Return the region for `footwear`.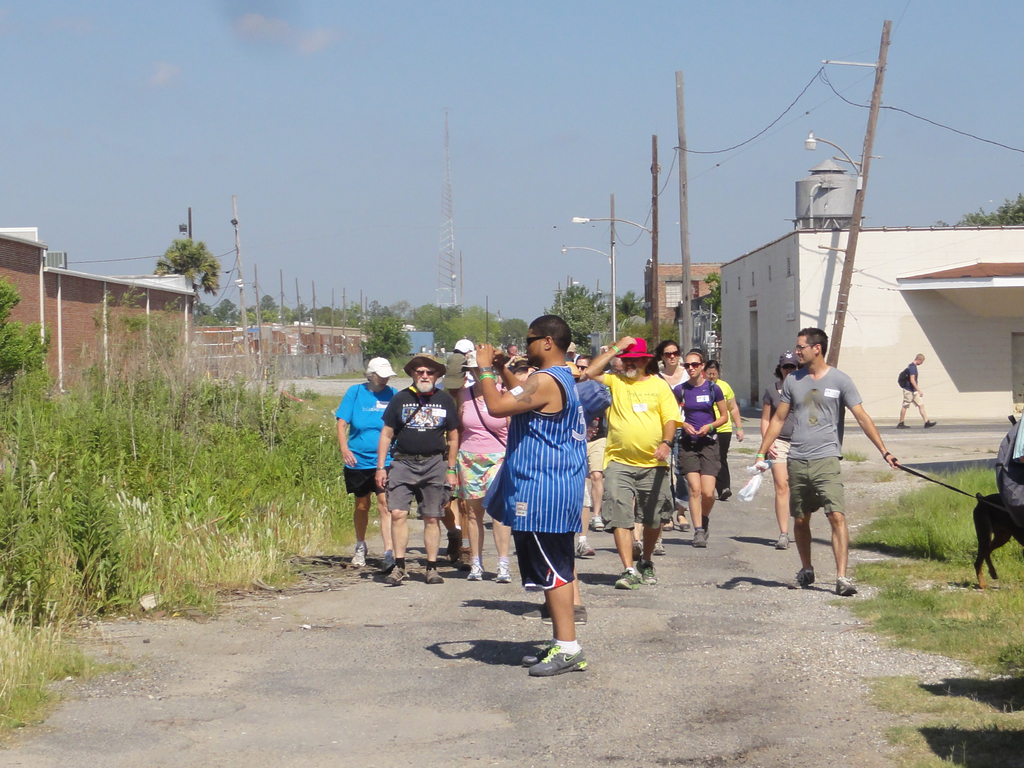
<box>579,539,600,559</box>.
